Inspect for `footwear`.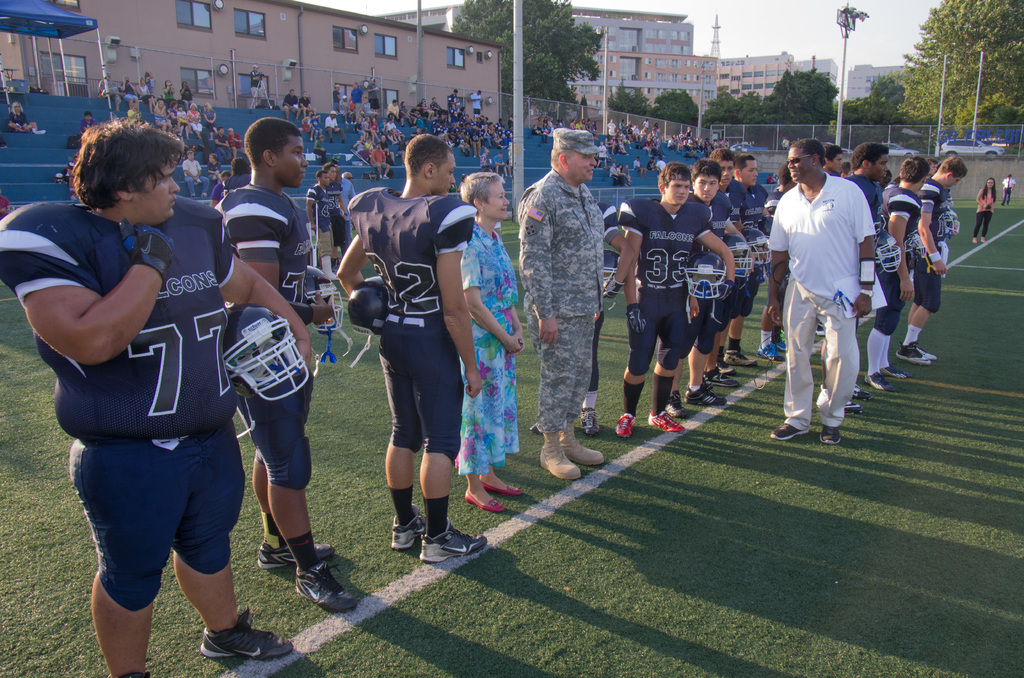
Inspection: (x1=898, y1=349, x2=927, y2=364).
